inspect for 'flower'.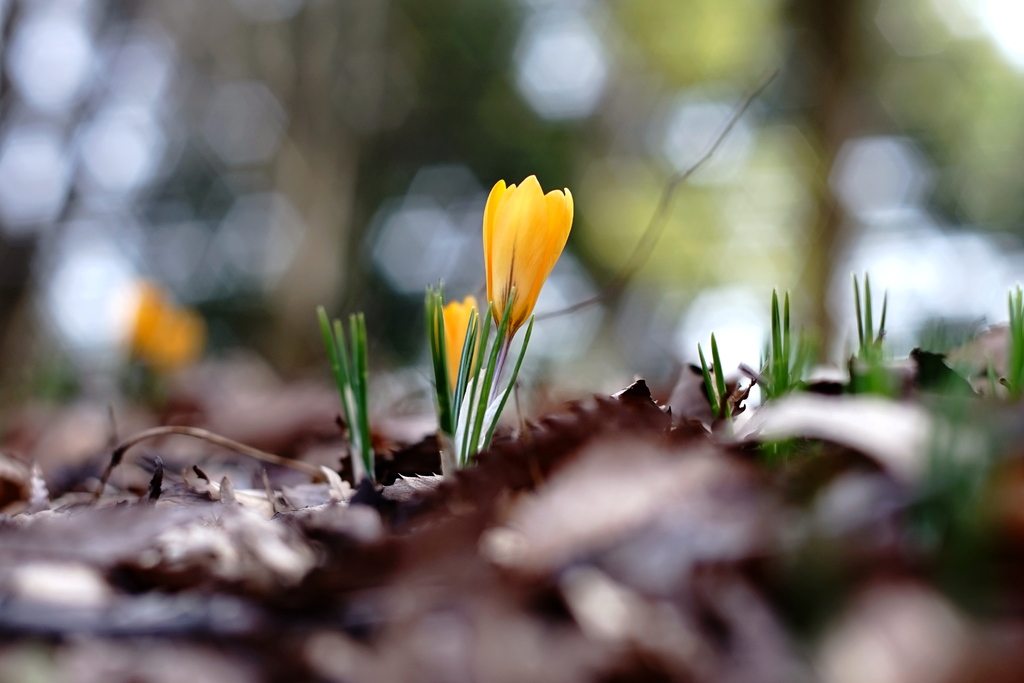
Inspection: x1=434 y1=293 x2=490 y2=390.
